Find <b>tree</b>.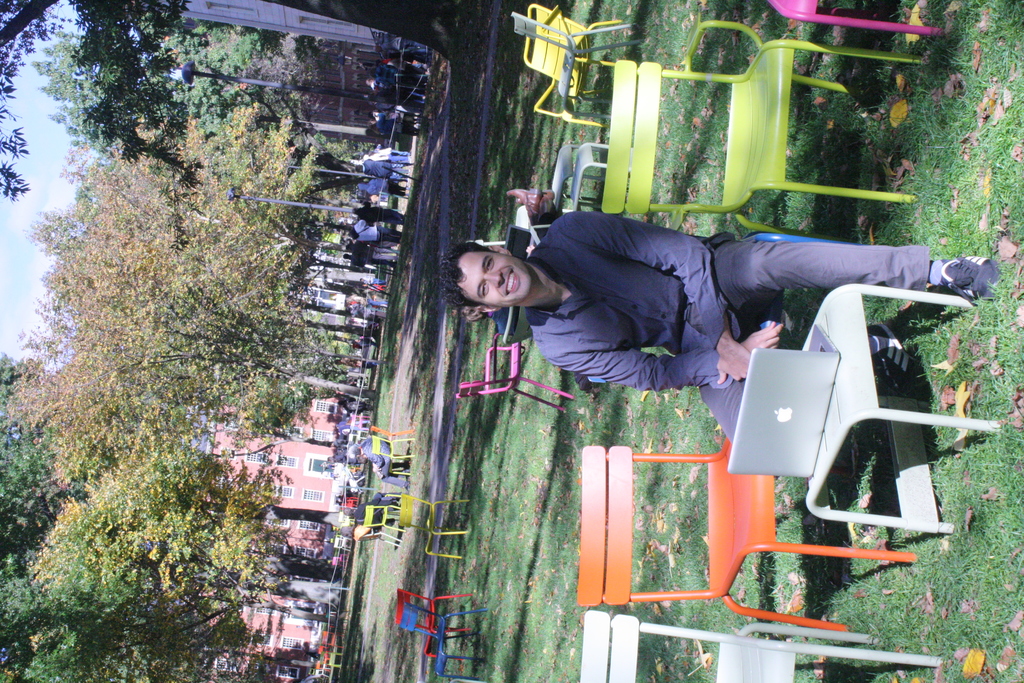
(172,37,400,163).
